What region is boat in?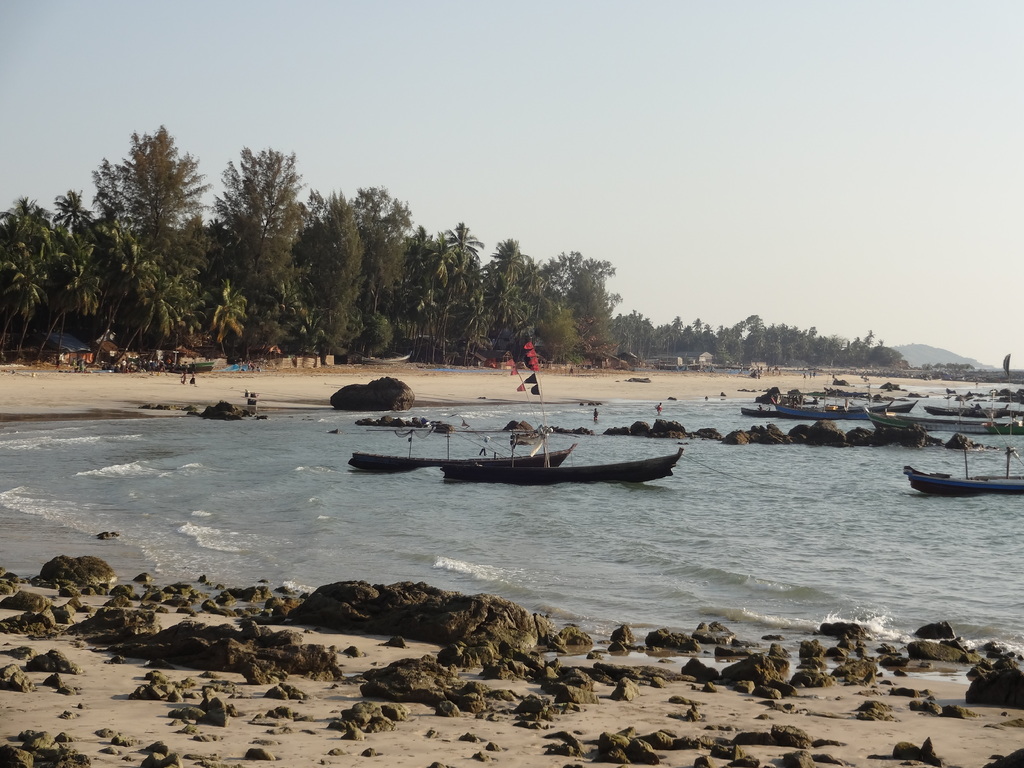
<box>362,352,412,364</box>.
